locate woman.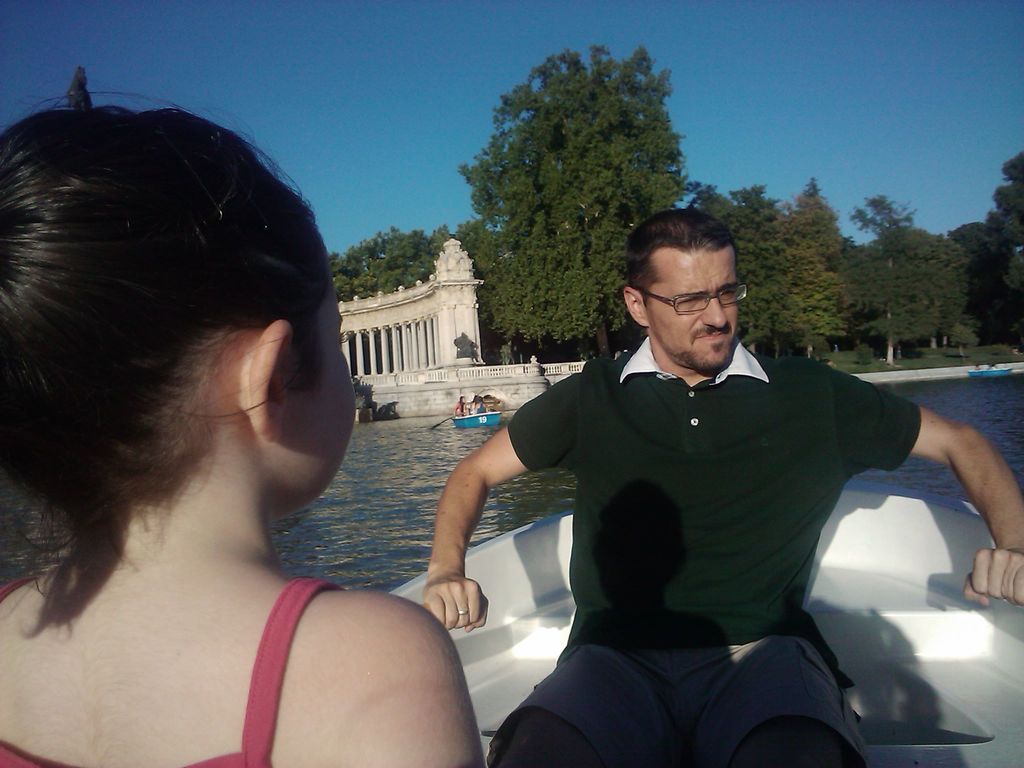
Bounding box: x1=452 y1=390 x2=468 y2=415.
